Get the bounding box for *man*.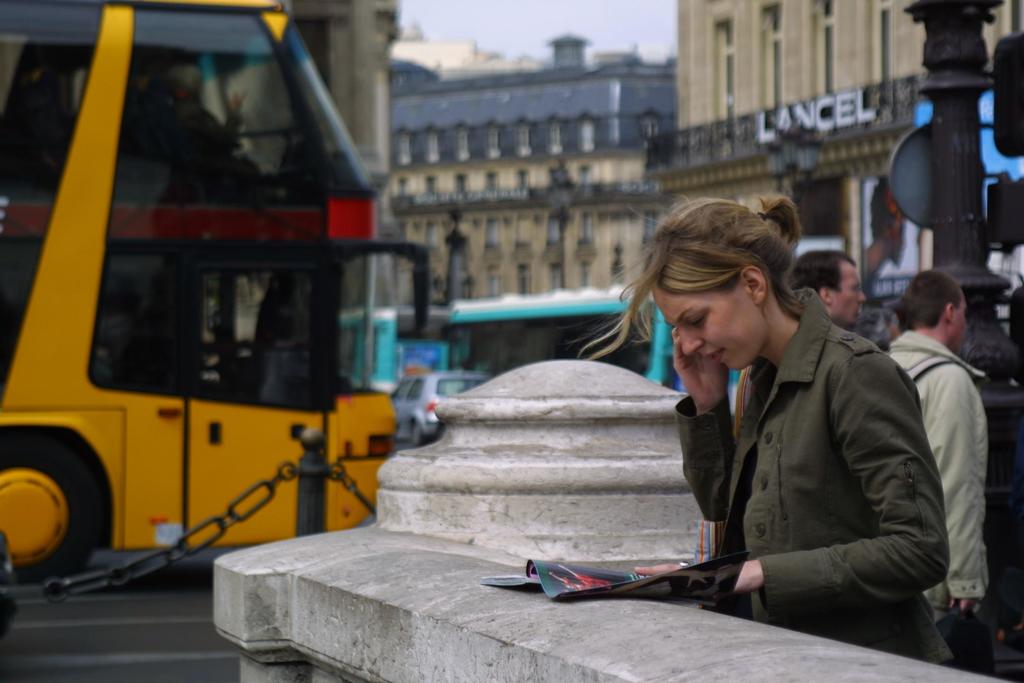
rect(891, 276, 989, 669).
